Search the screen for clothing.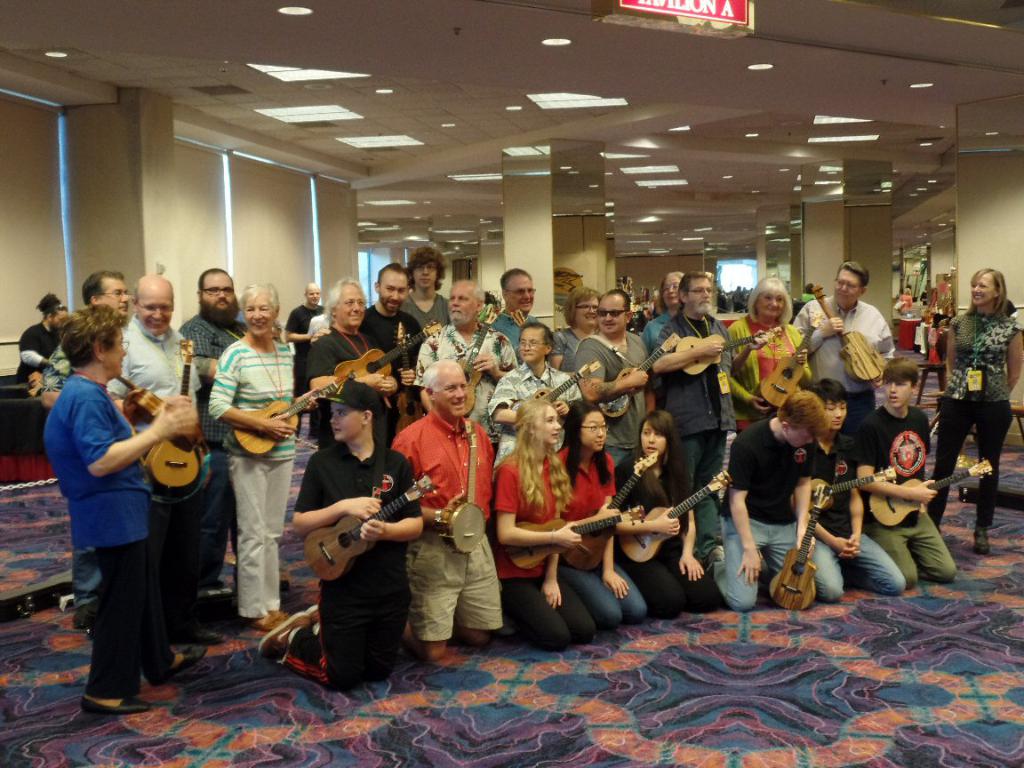
Found at box=[703, 414, 824, 613].
